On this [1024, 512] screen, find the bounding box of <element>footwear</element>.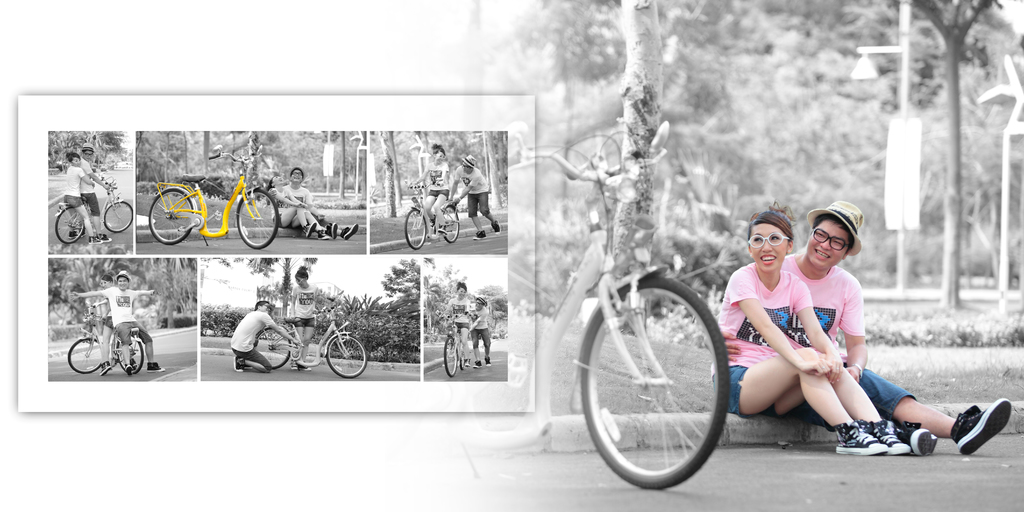
Bounding box: detection(308, 224, 315, 234).
